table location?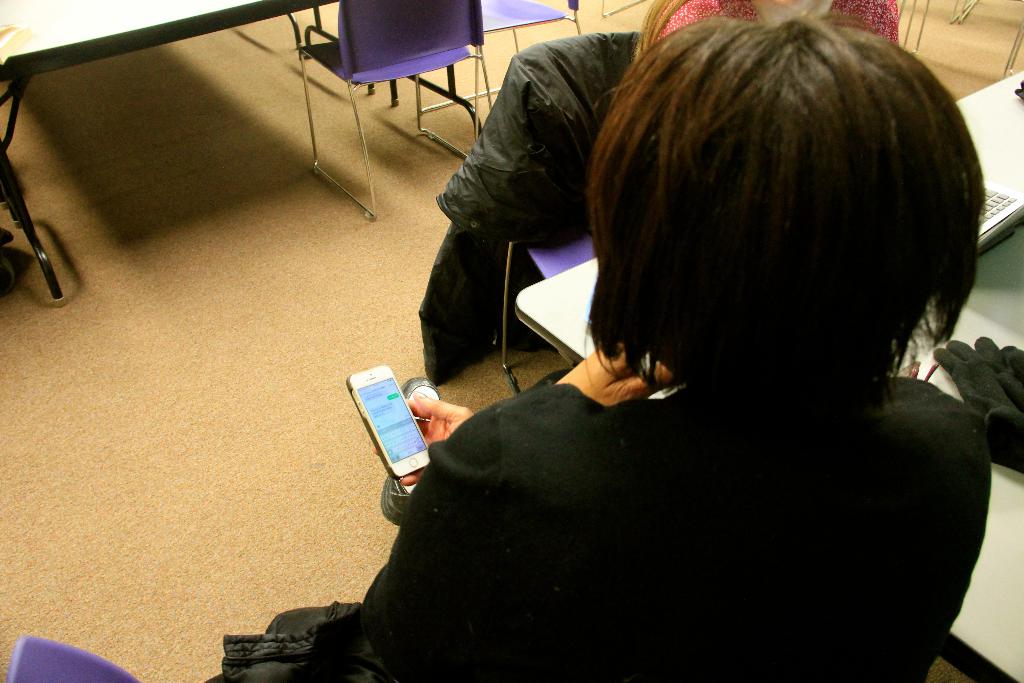
514 62 1023 682
